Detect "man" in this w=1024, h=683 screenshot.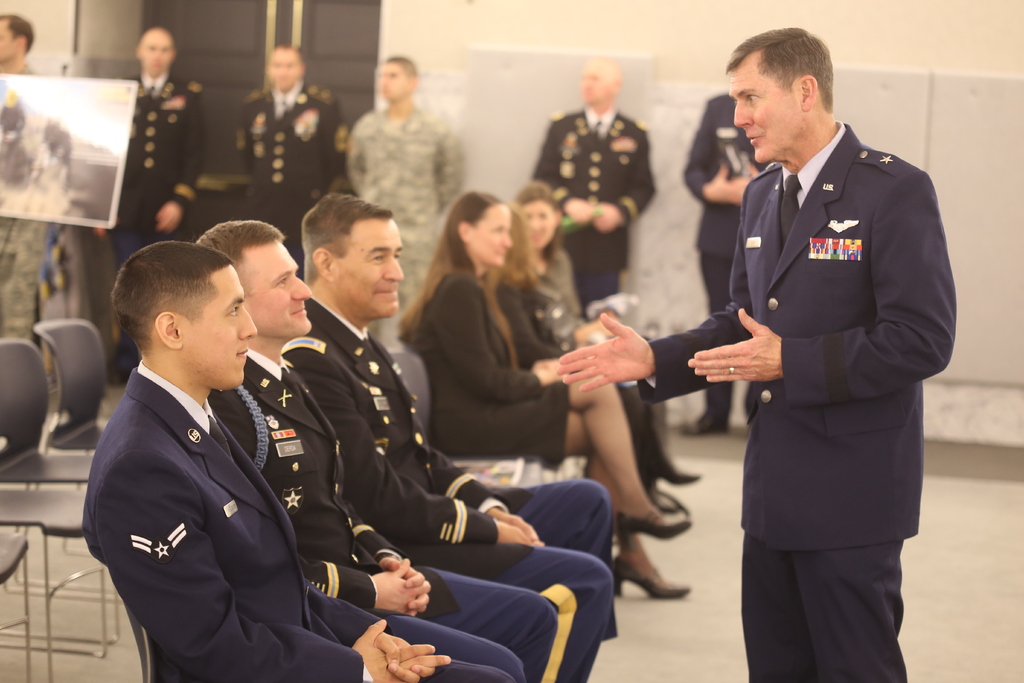
Detection: {"left": 93, "top": 26, "right": 209, "bottom": 251}.
